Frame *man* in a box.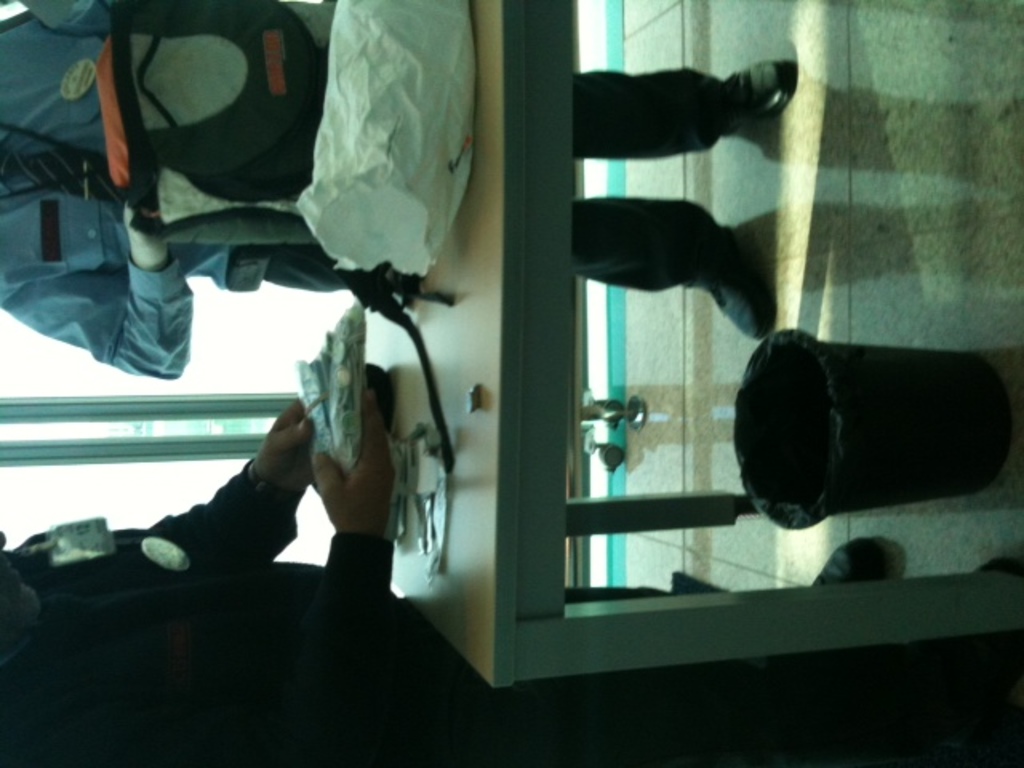
x1=0, y1=2, x2=797, y2=378.
